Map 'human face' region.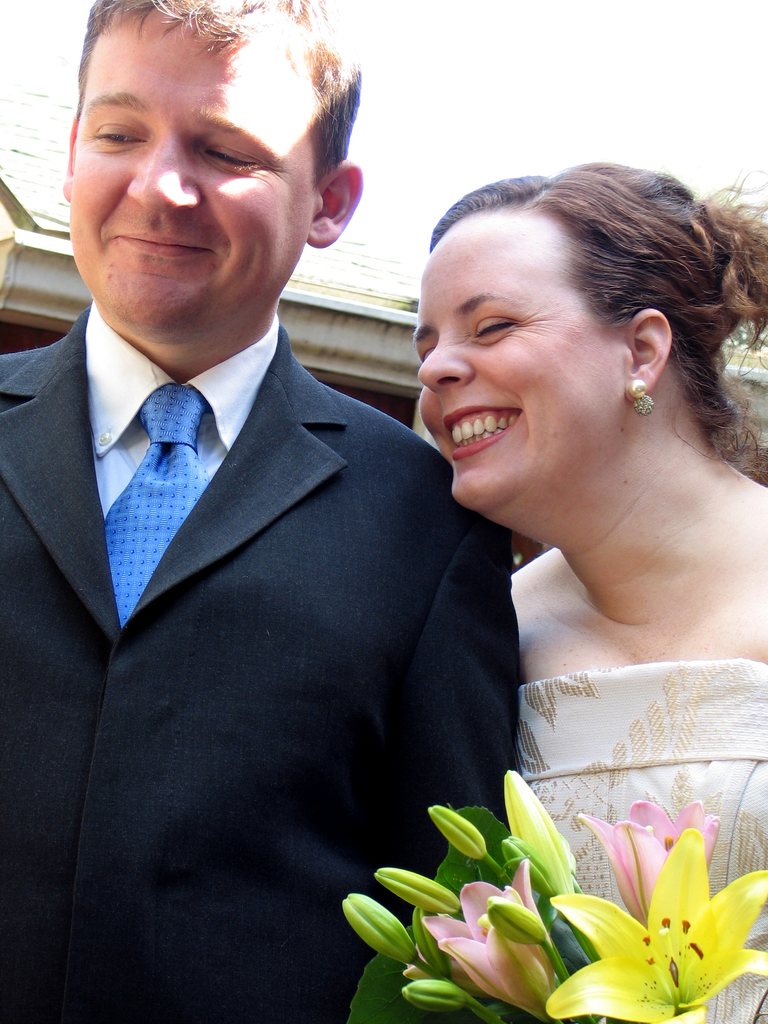
Mapped to [411, 221, 616, 514].
